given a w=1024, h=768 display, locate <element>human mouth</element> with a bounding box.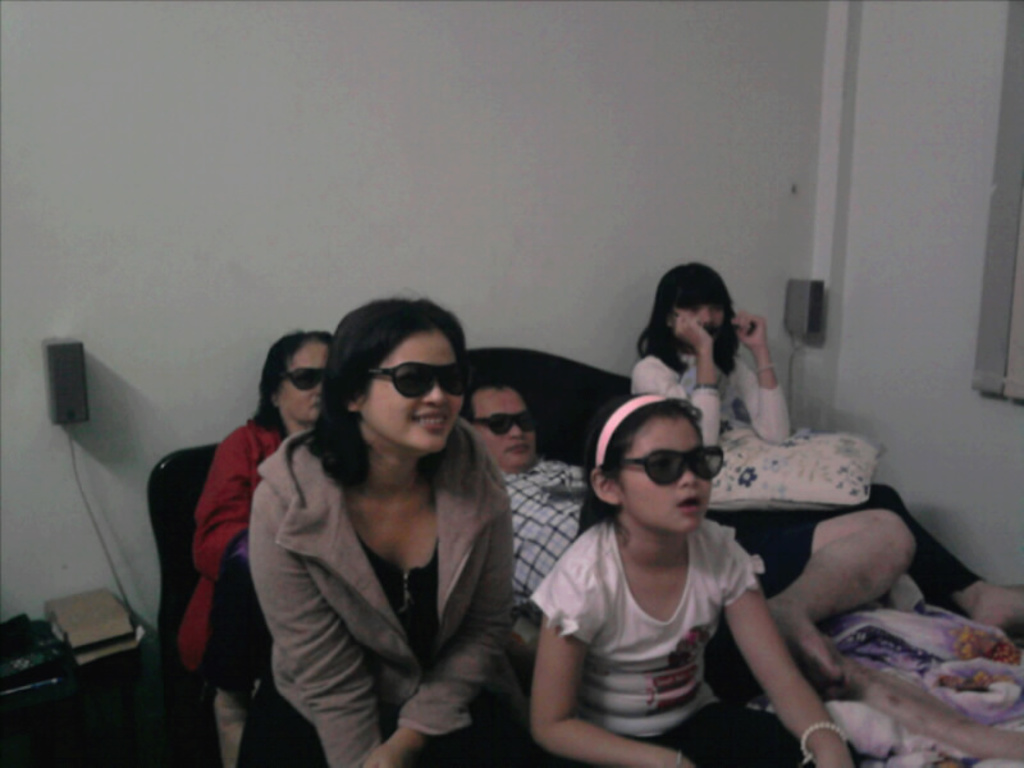
Located: {"left": 408, "top": 410, "right": 457, "bottom": 435}.
